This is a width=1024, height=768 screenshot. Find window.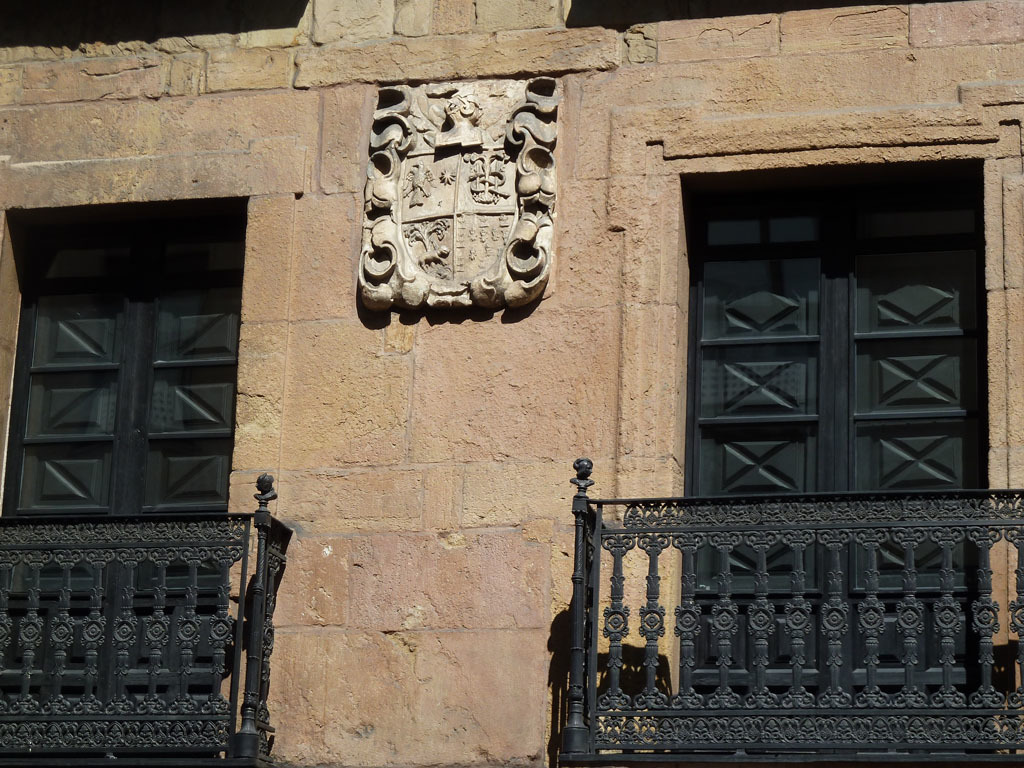
Bounding box: (673,163,1006,739).
